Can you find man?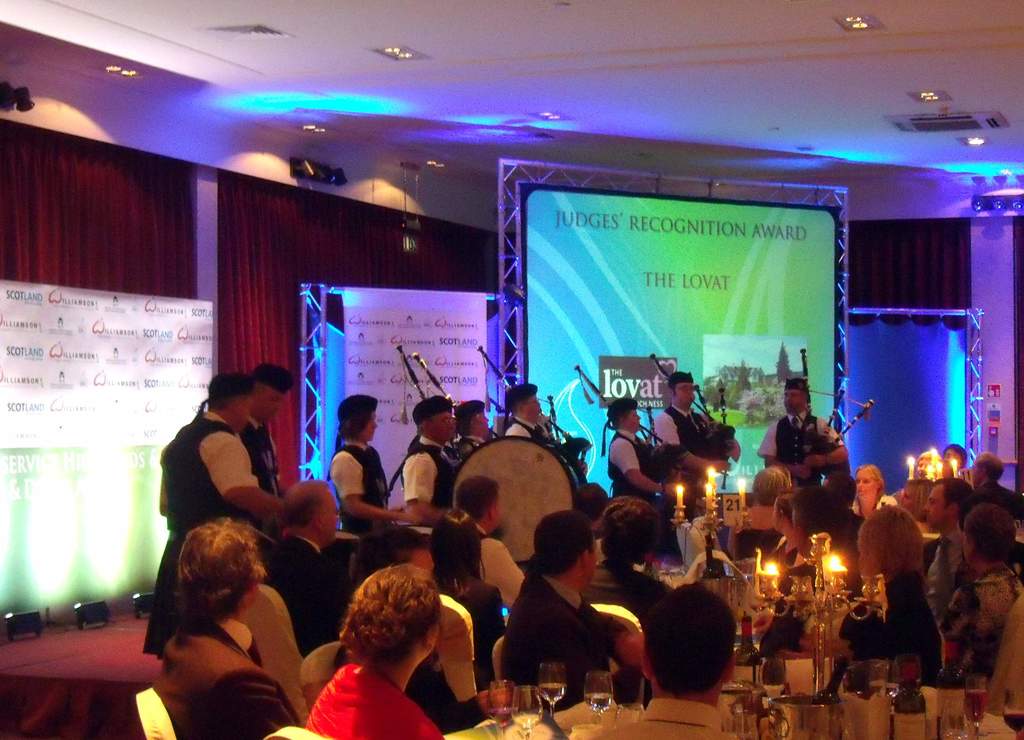
Yes, bounding box: box(579, 583, 739, 739).
